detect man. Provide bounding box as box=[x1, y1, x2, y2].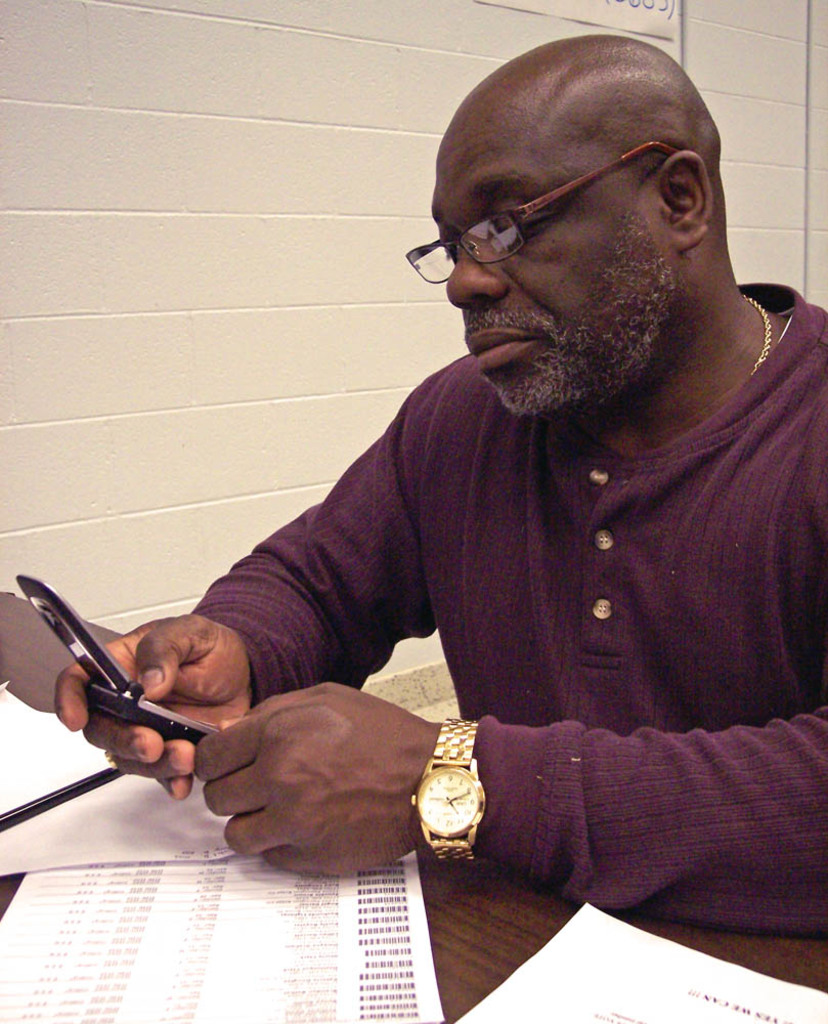
box=[76, 55, 820, 969].
